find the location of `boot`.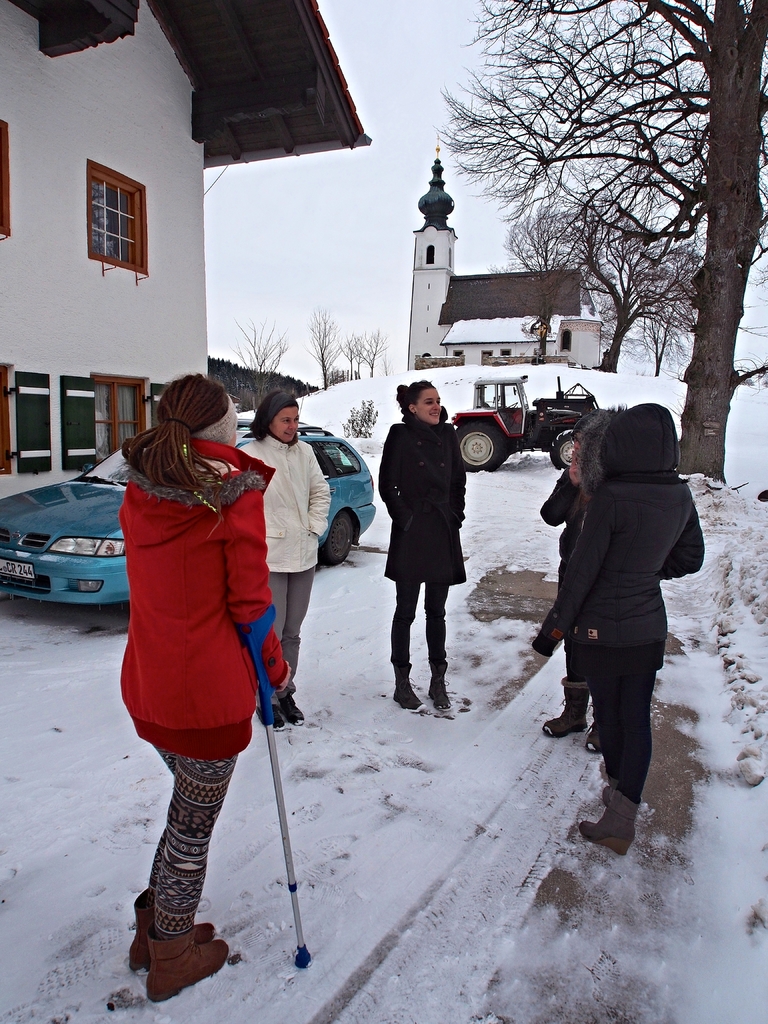
Location: locate(426, 665, 450, 712).
